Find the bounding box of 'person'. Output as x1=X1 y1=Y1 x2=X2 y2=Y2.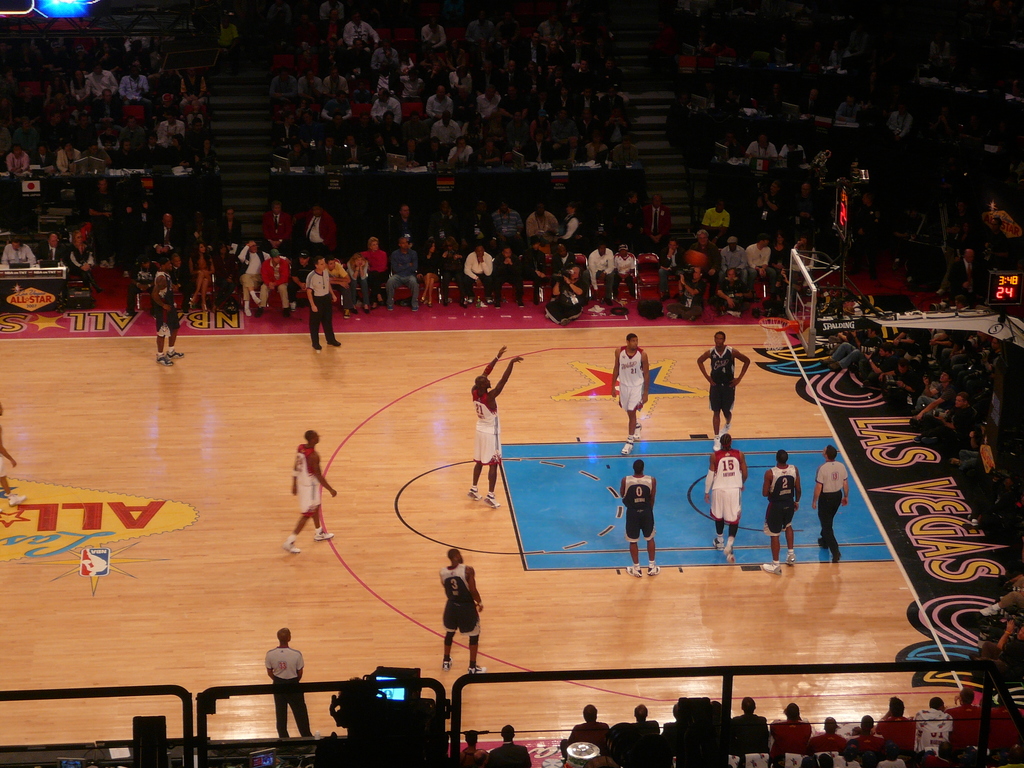
x1=705 y1=430 x2=749 y2=565.
